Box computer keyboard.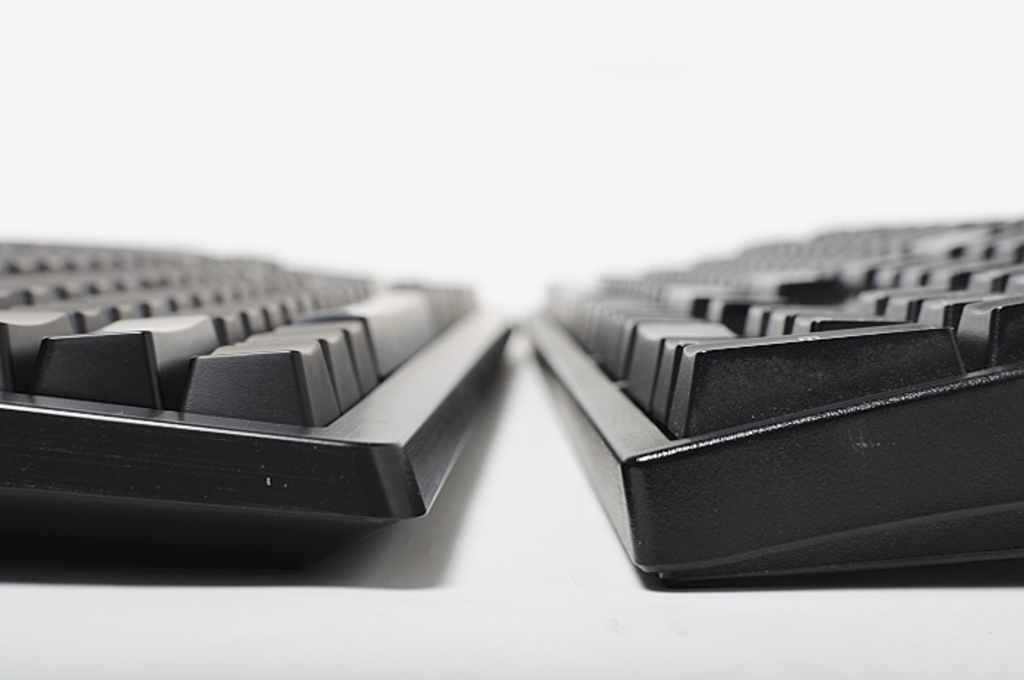
(left=0, top=237, right=513, bottom=567).
